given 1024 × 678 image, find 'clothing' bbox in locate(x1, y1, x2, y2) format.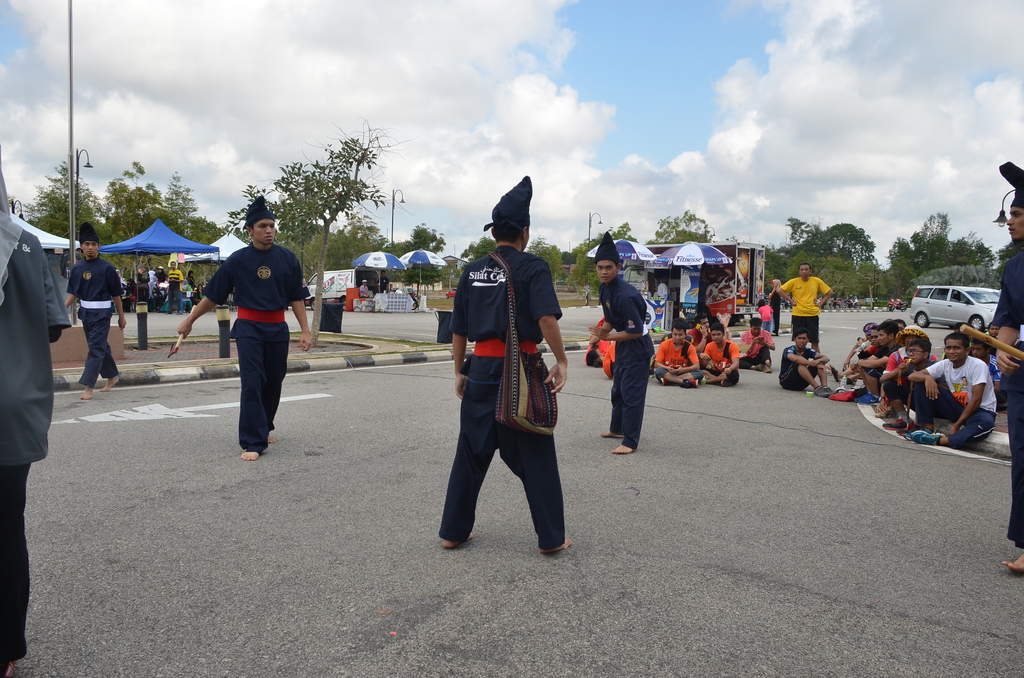
locate(741, 326, 774, 366).
